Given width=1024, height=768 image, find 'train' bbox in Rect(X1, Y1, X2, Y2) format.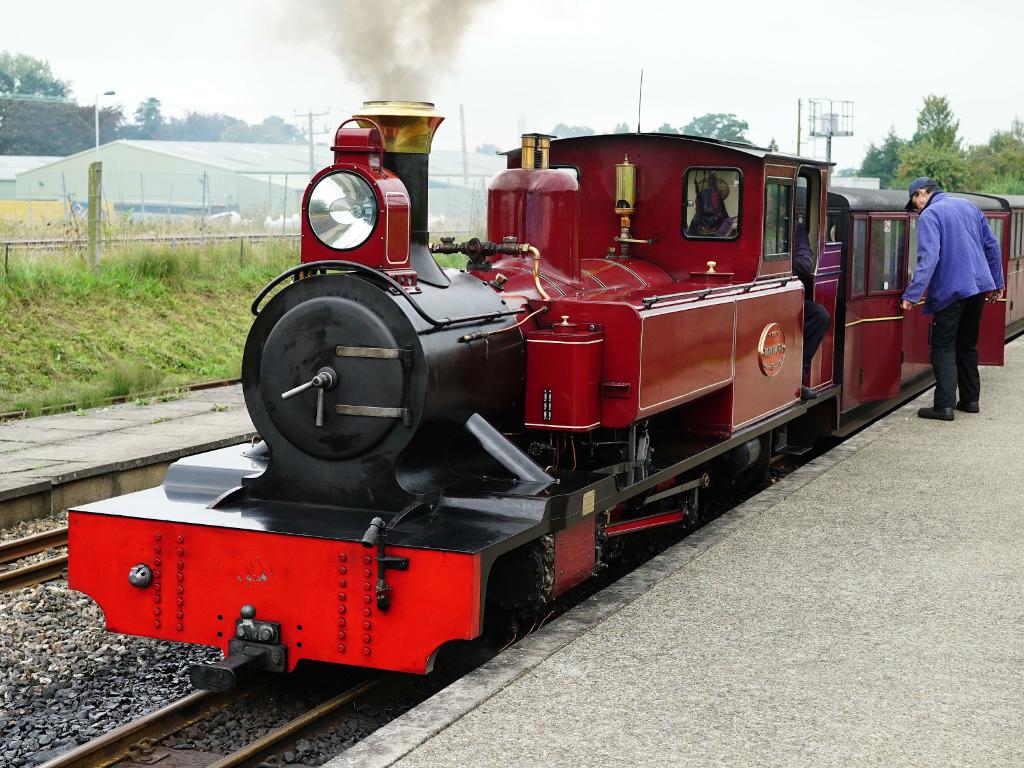
Rect(68, 97, 1023, 680).
